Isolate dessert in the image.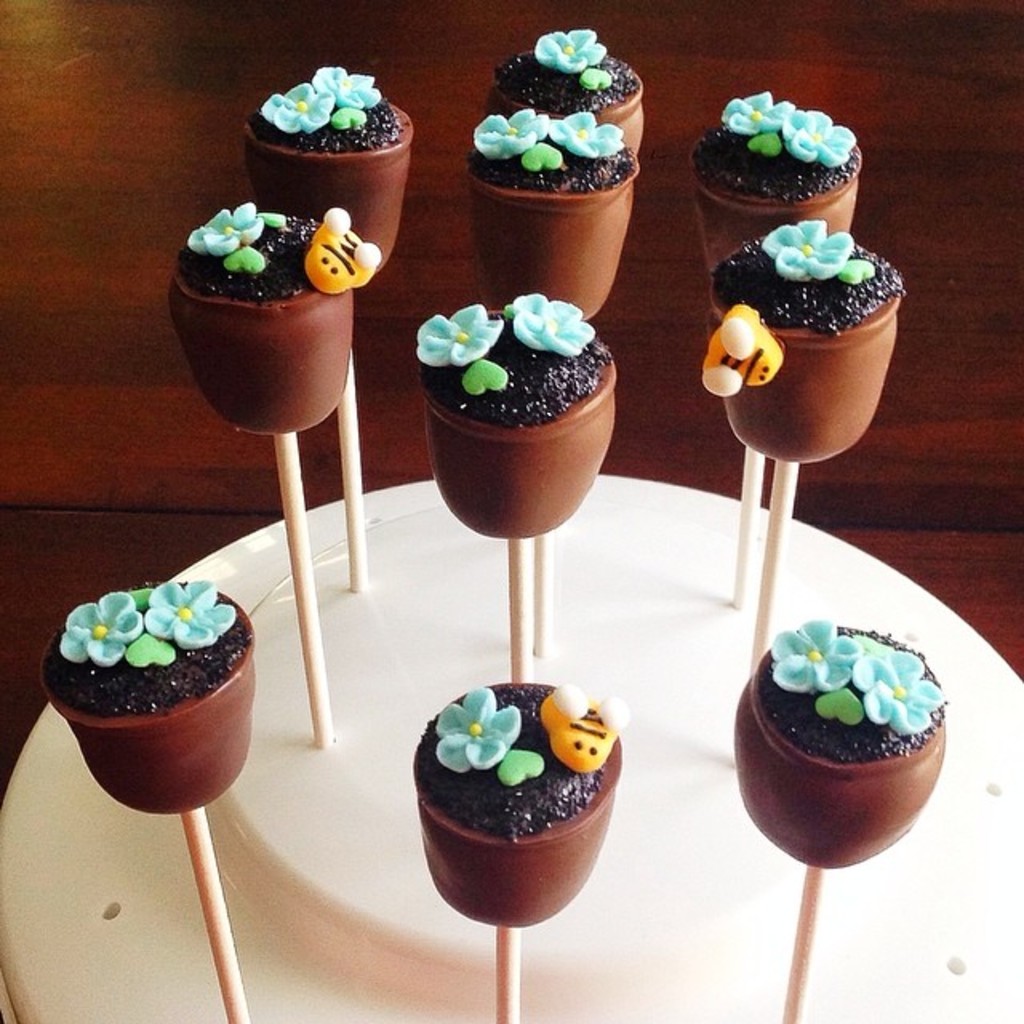
Isolated region: Rect(40, 578, 256, 816).
